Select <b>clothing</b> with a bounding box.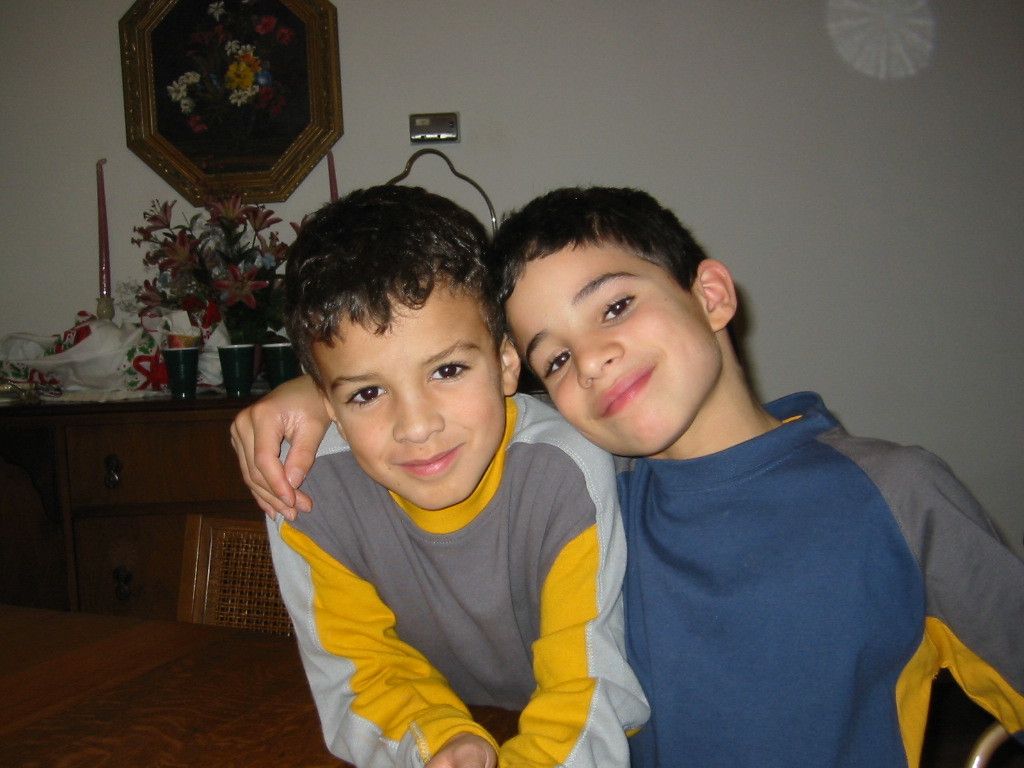
<box>235,352,636,762</box>.
